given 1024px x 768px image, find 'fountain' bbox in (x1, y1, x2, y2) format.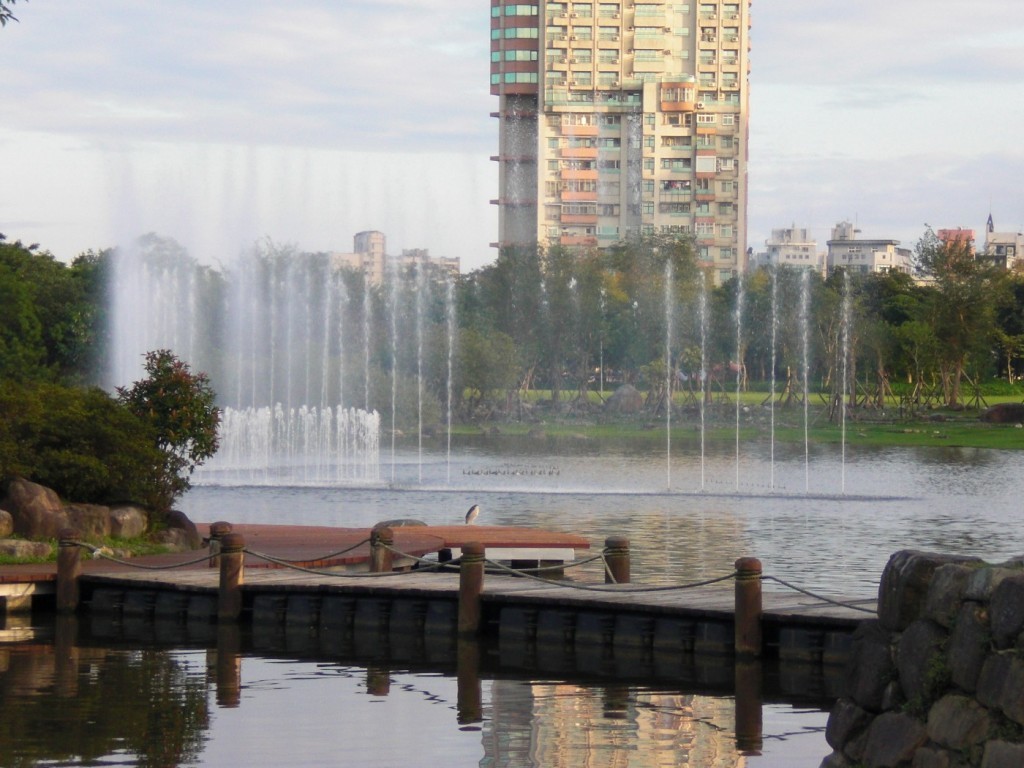
(90, 131, 915, 492).
